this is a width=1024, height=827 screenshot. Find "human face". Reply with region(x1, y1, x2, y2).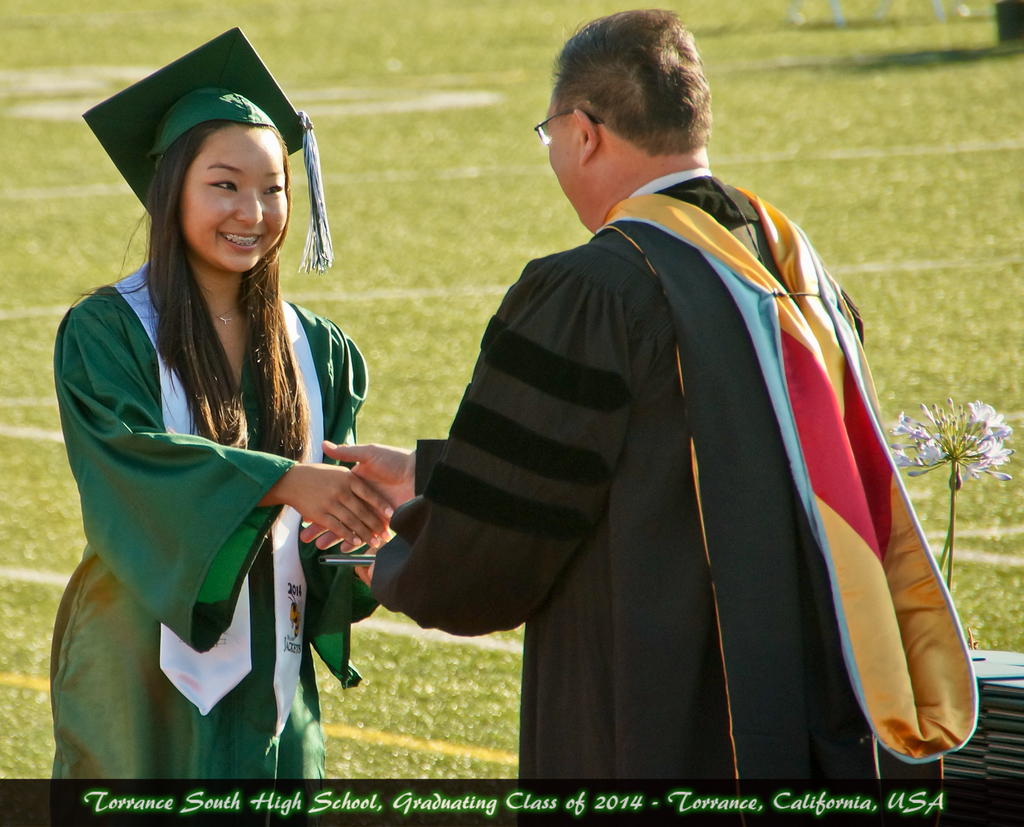
region(533, 94, 571, 208).
